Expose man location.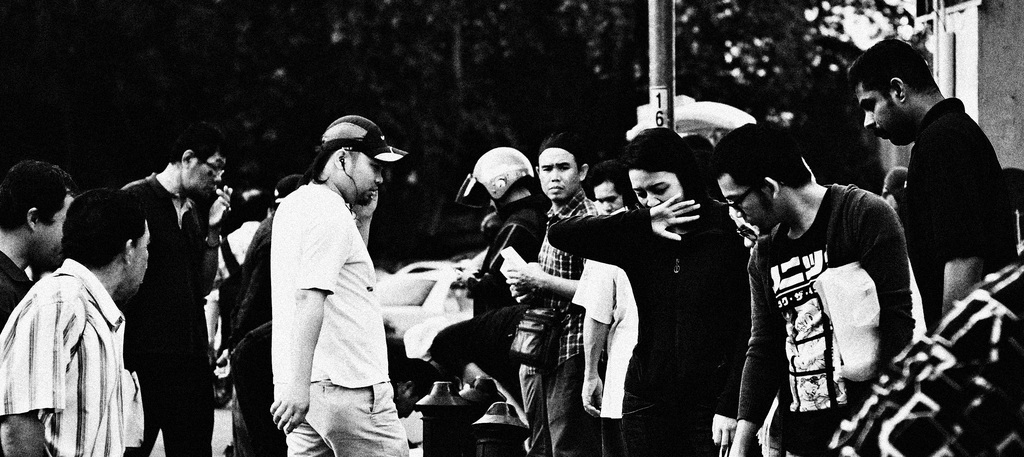
Exposed at l=223, t=184, r=273, b=386.
